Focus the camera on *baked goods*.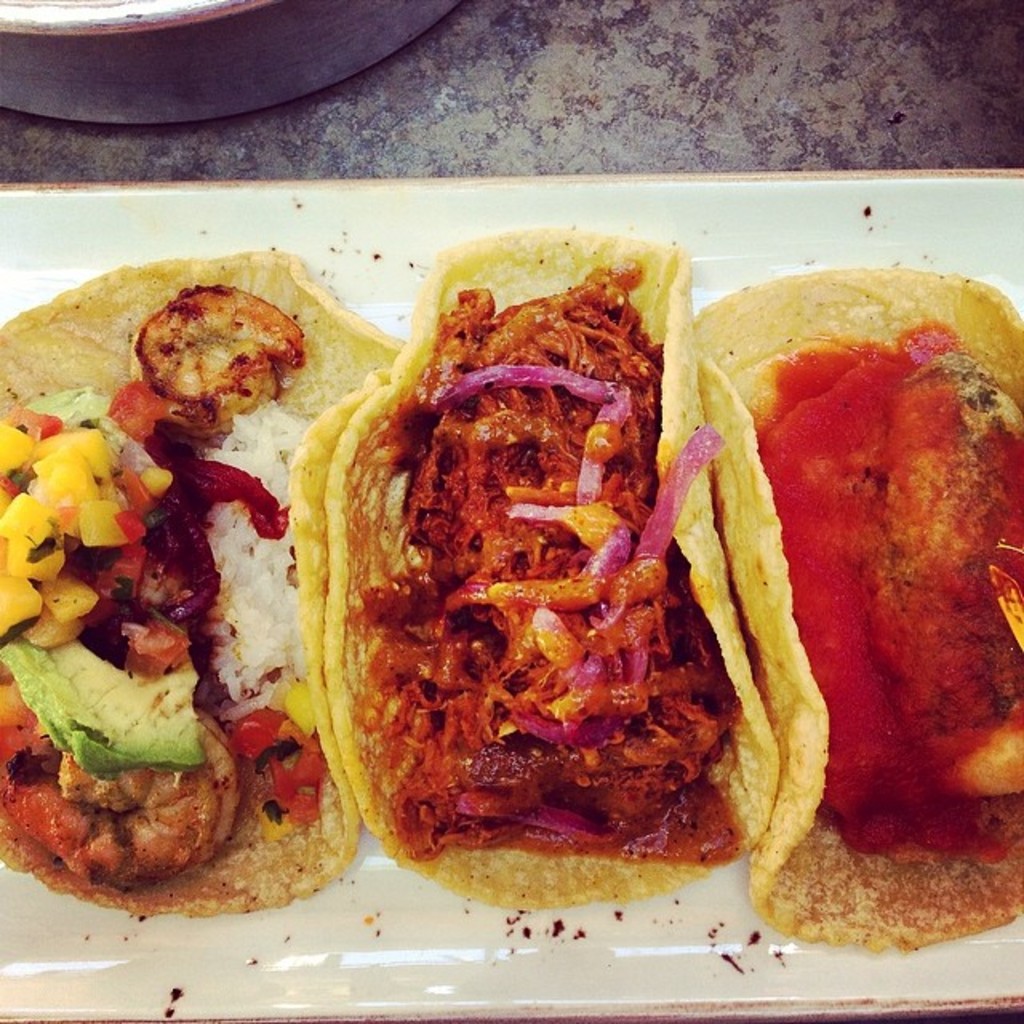
Focus region: bbox(0, 251, 406, 917).
